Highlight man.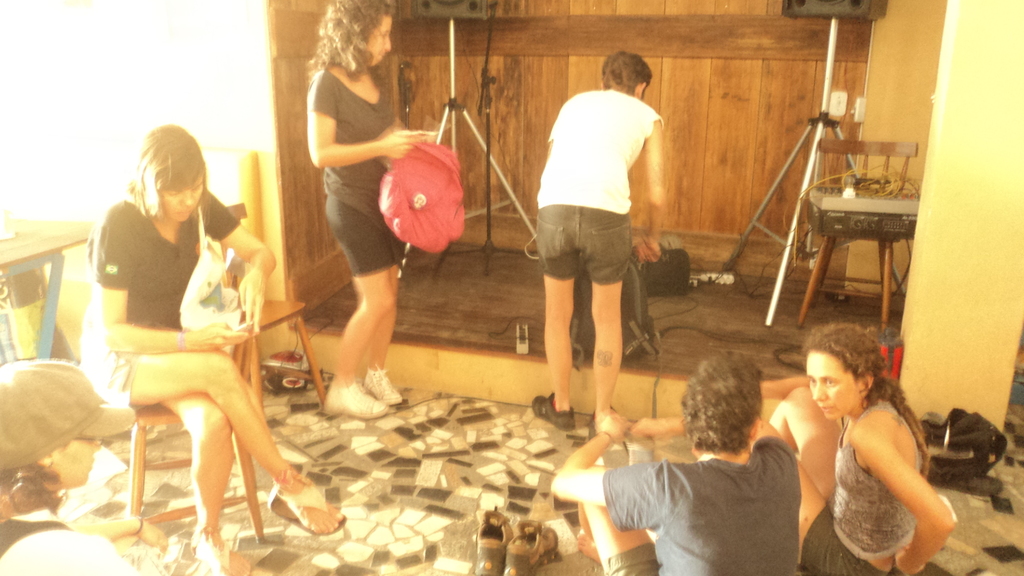
Highlighted region: (left=554, top=369, right=846, bottom=572).
